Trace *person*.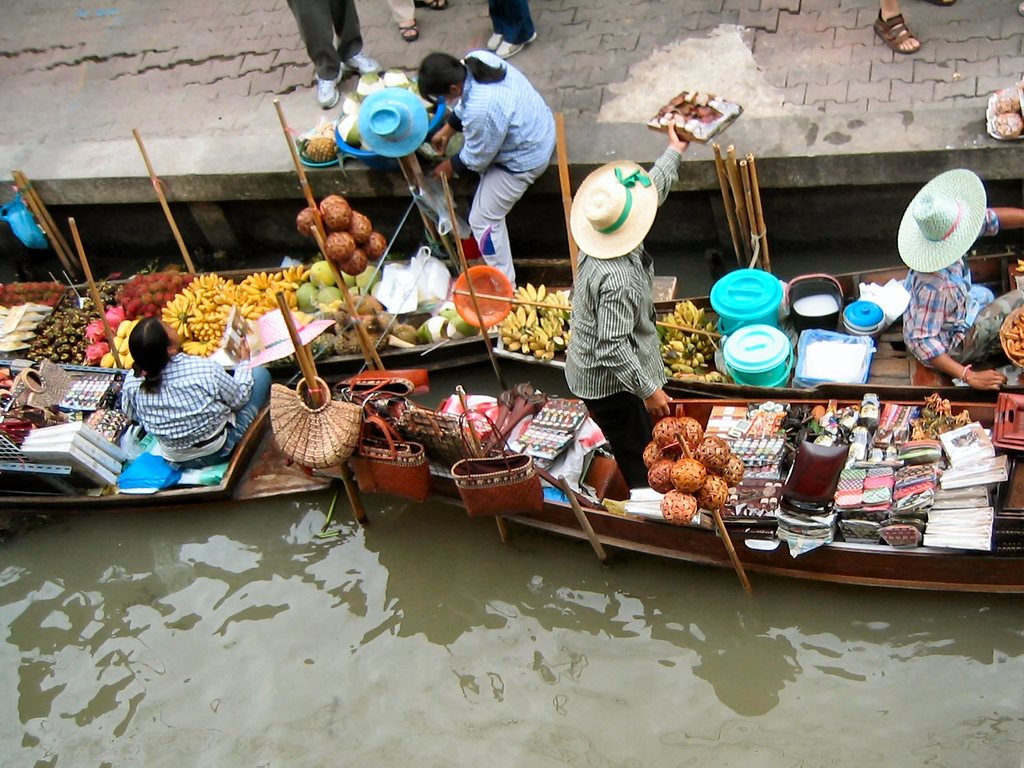
Traced to (111,309,281,458).
